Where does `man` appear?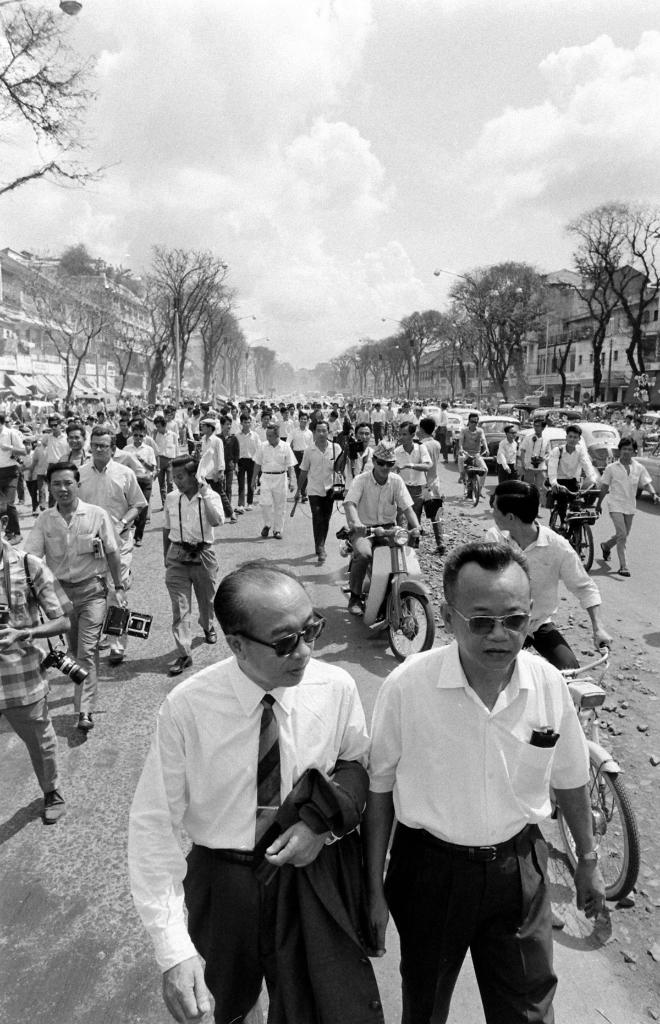
Appears at x1=419 y1=417 x2=440 y2=554.
